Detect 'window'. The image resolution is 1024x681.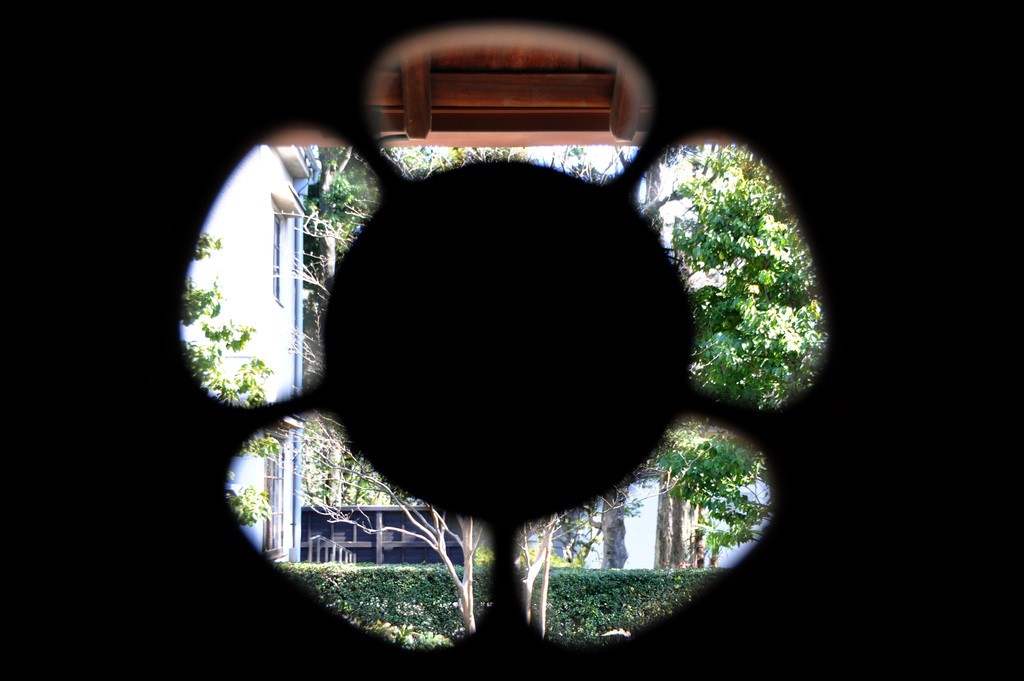
(272,209,284,306).
